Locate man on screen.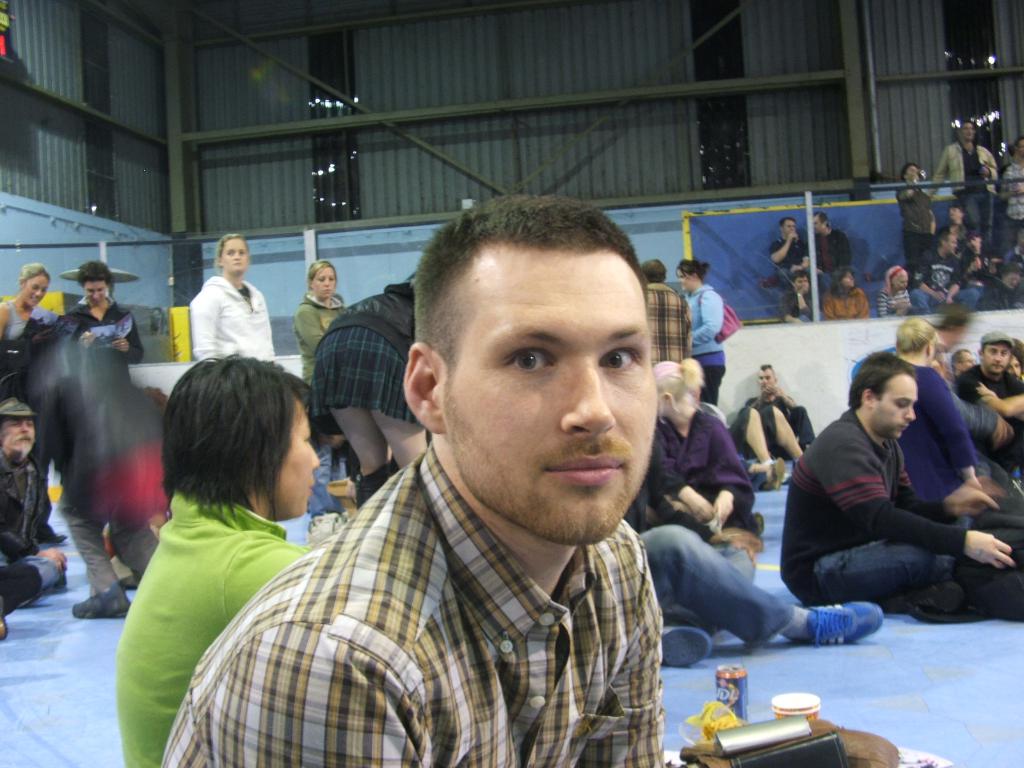
On screen at left=1001, top=232, right=1023, bottom=262.
